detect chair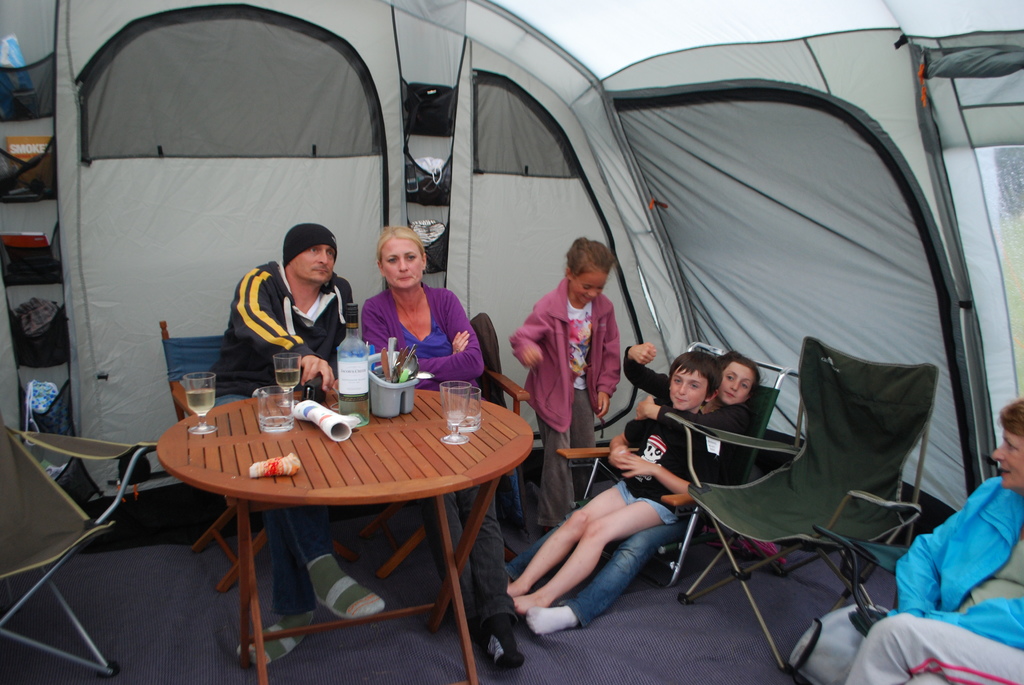
(x1=556, y1=341, x2=812, y2=588)
